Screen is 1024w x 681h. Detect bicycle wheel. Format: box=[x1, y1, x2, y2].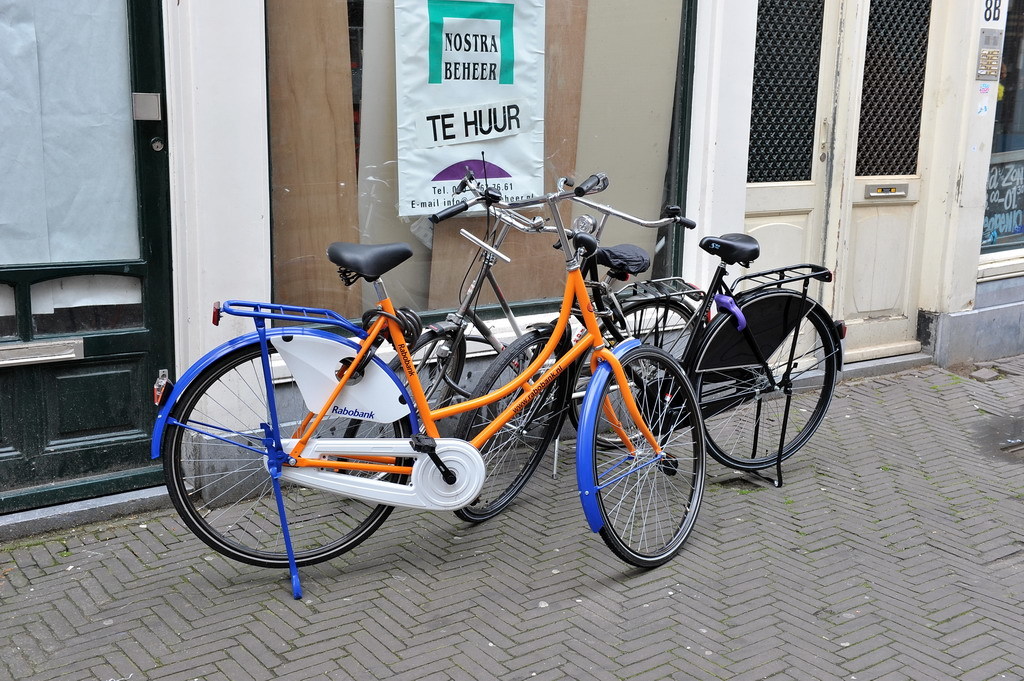
box=[162, 338, 403, 597].
